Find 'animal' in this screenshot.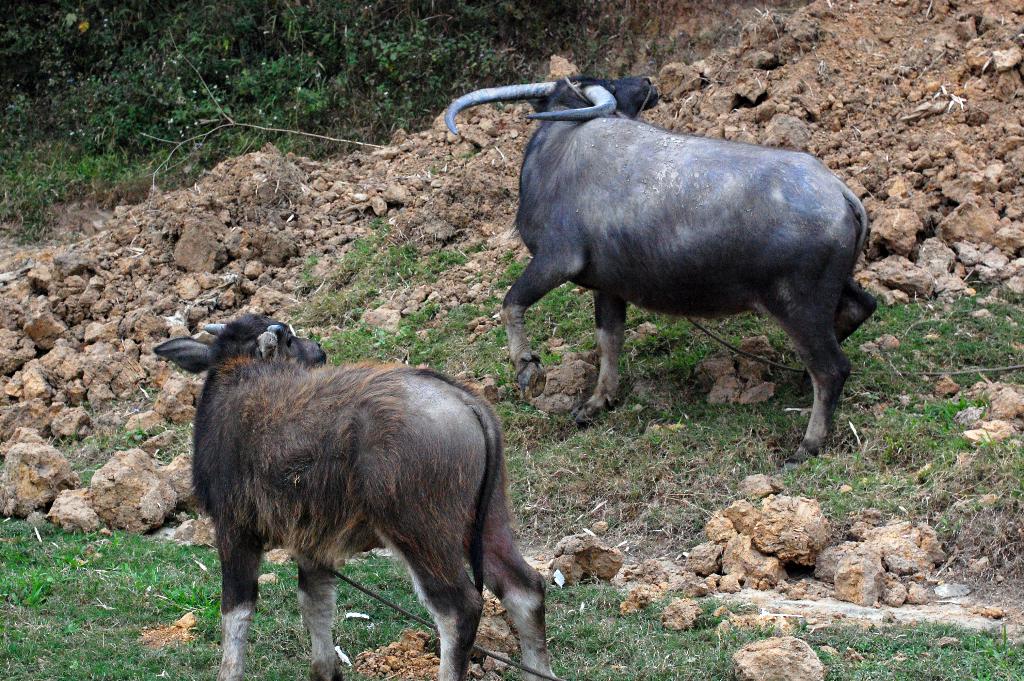
The bounding box for 'animal' is select_region(150, 311, 561, 680).
